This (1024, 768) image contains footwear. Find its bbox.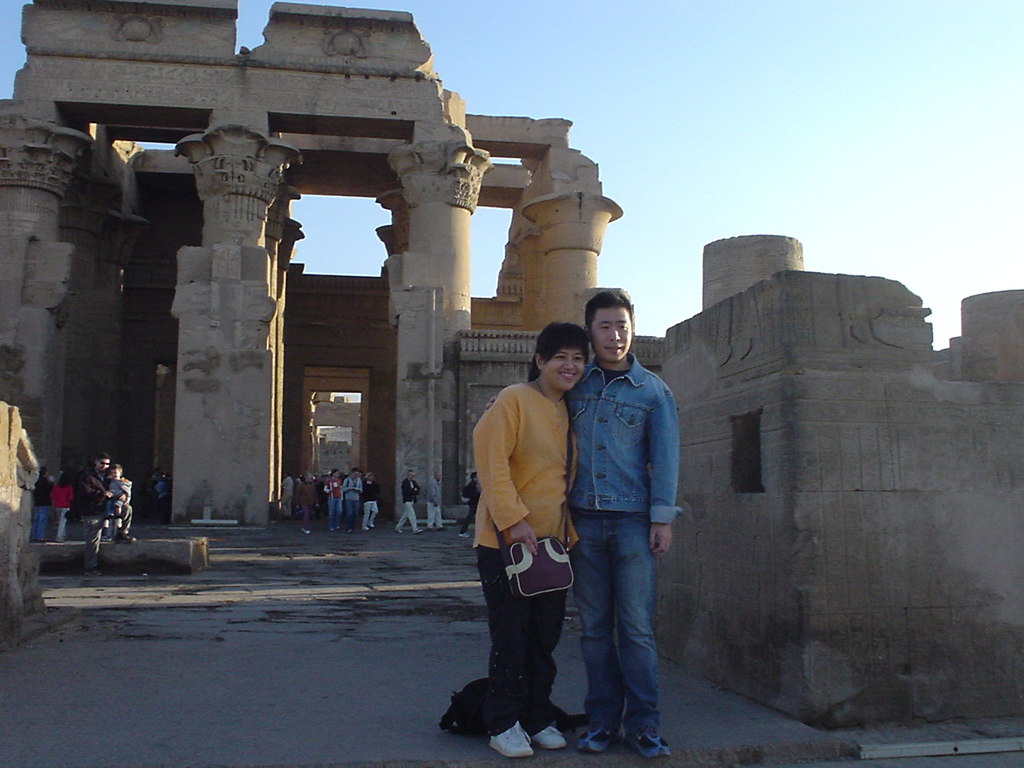
Rect(530, 718, 558, 750).
